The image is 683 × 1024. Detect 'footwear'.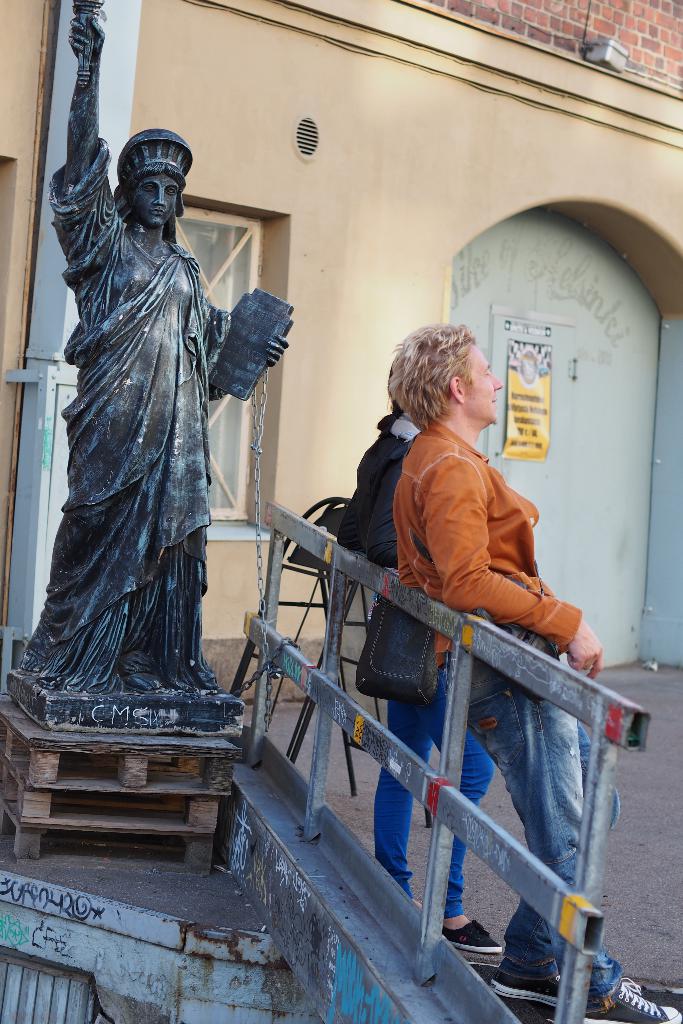
Detection: Rect(584, 976, 681, 1023).
